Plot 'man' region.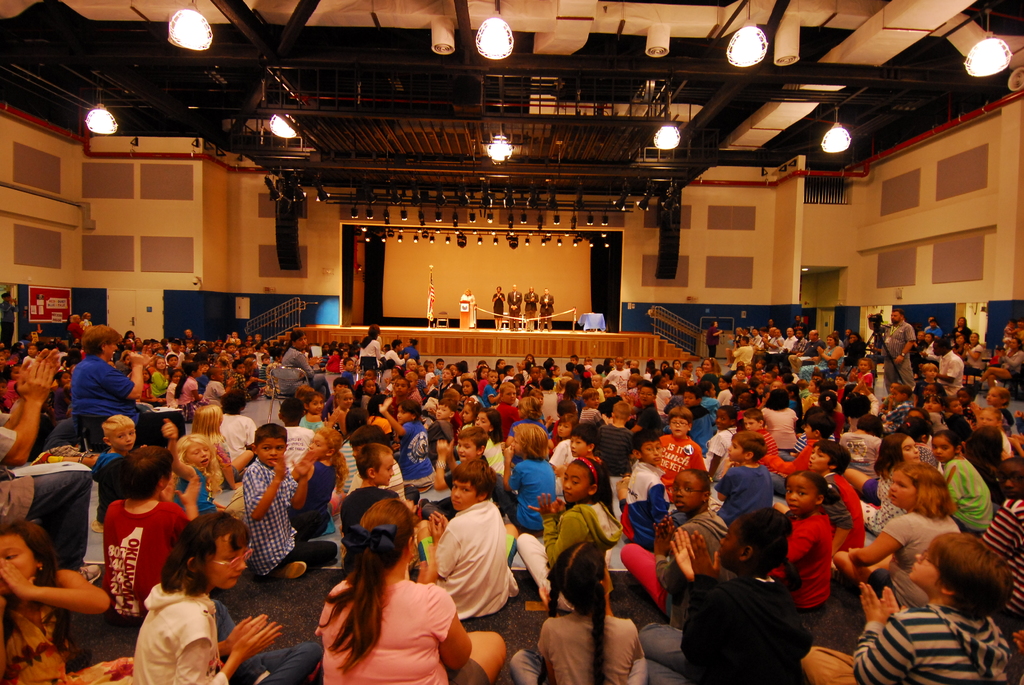
Plotted at crop(525, 284, 540, 326).
